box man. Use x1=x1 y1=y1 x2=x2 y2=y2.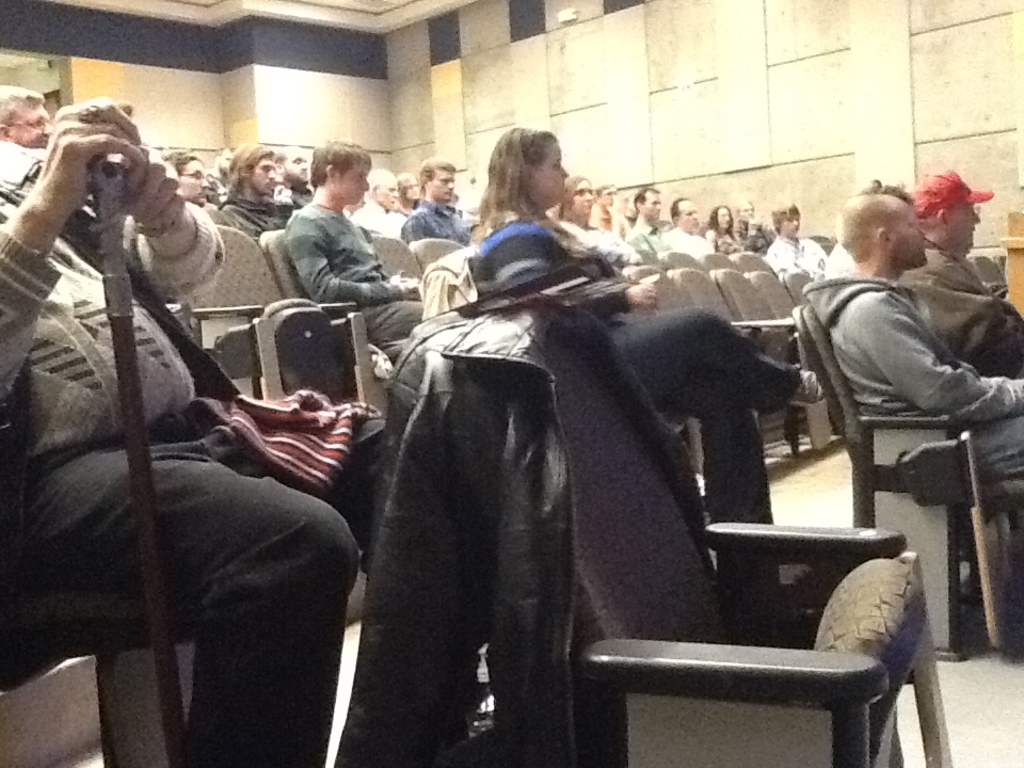
x1=213 y1=140 x2=314 y2=239.
